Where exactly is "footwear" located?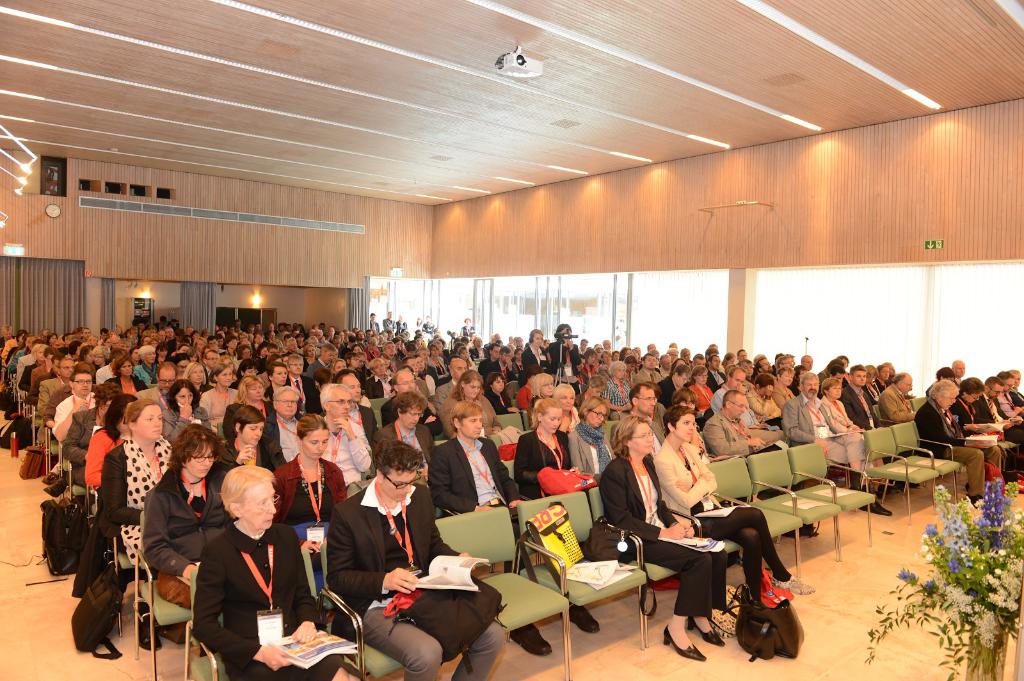
Its bounding box is {"left": 42, "top": 472, "right": 67, "bottom": 499}.
